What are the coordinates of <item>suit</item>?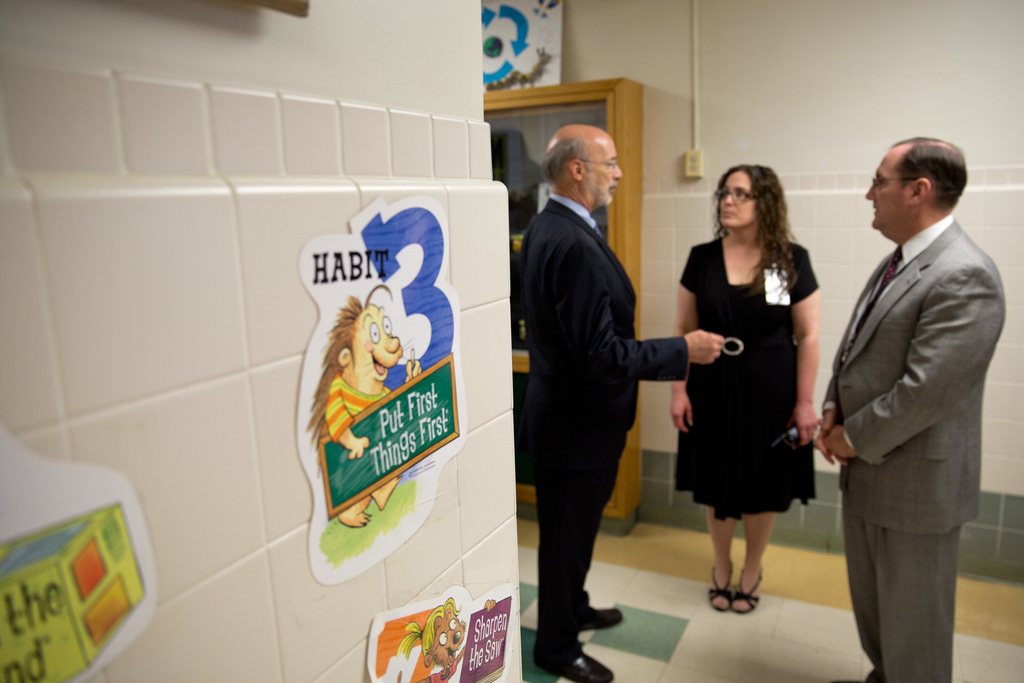
l=516, t=199, r=687, b=672.
